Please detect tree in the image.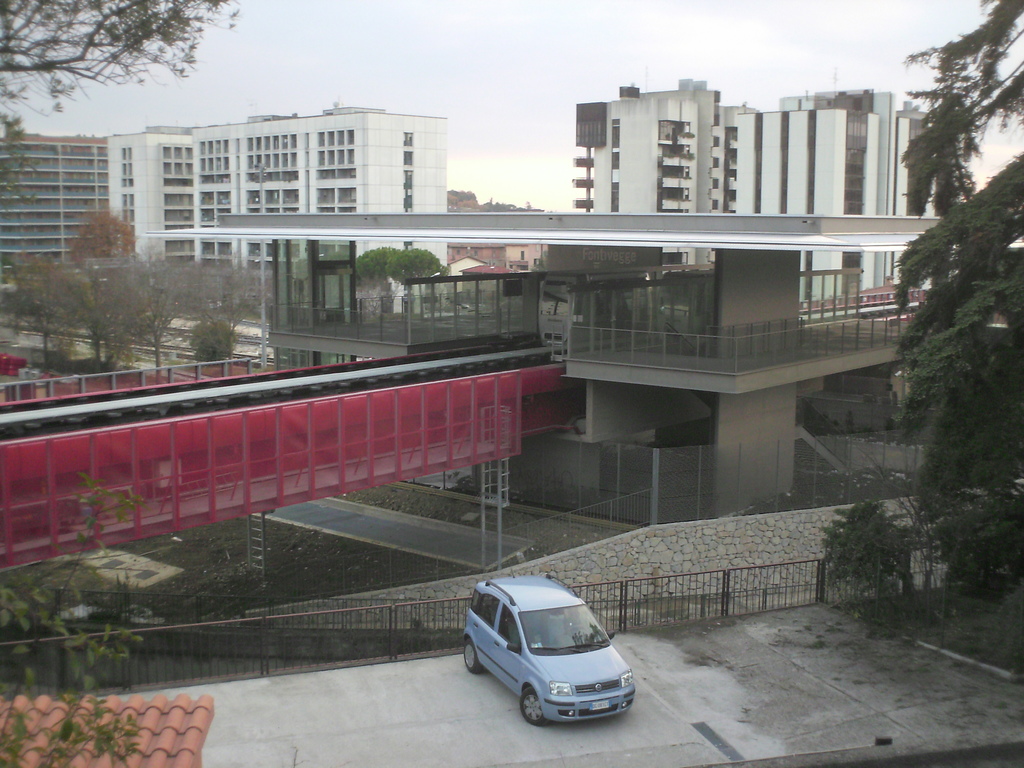
[134,239,193,365].
